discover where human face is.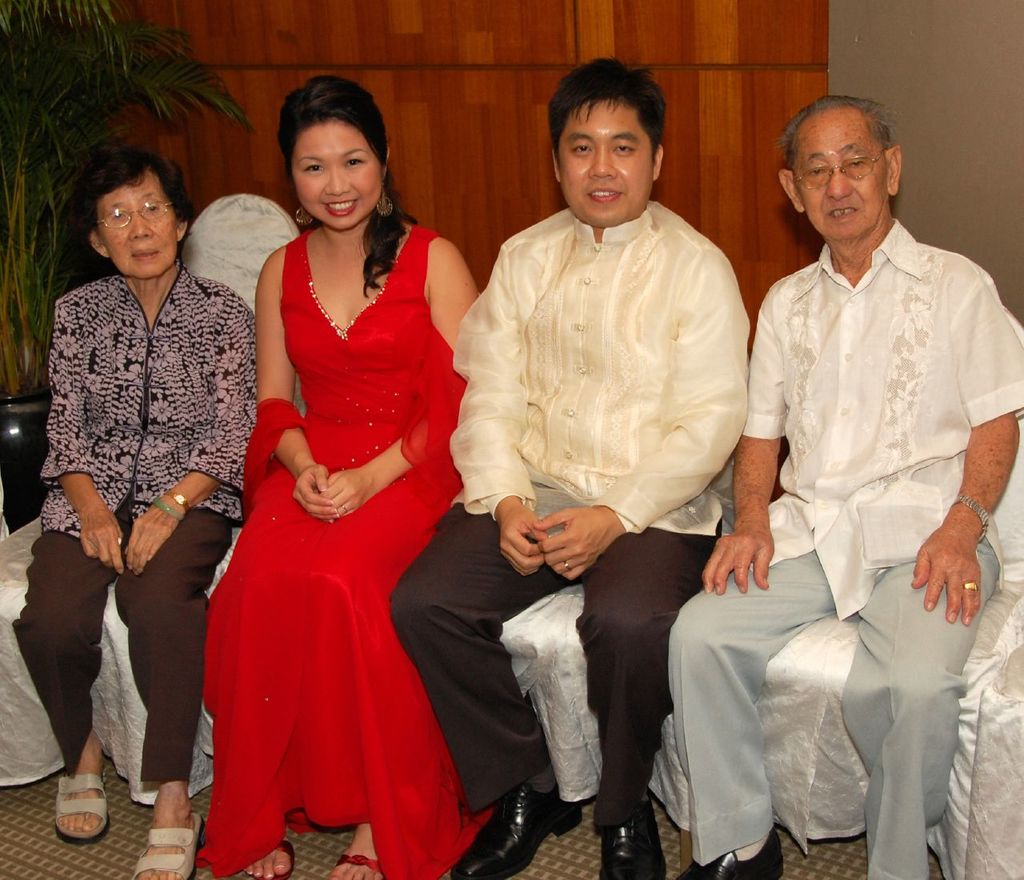
Discovered at bbox=[88, 175, 186, 281].
